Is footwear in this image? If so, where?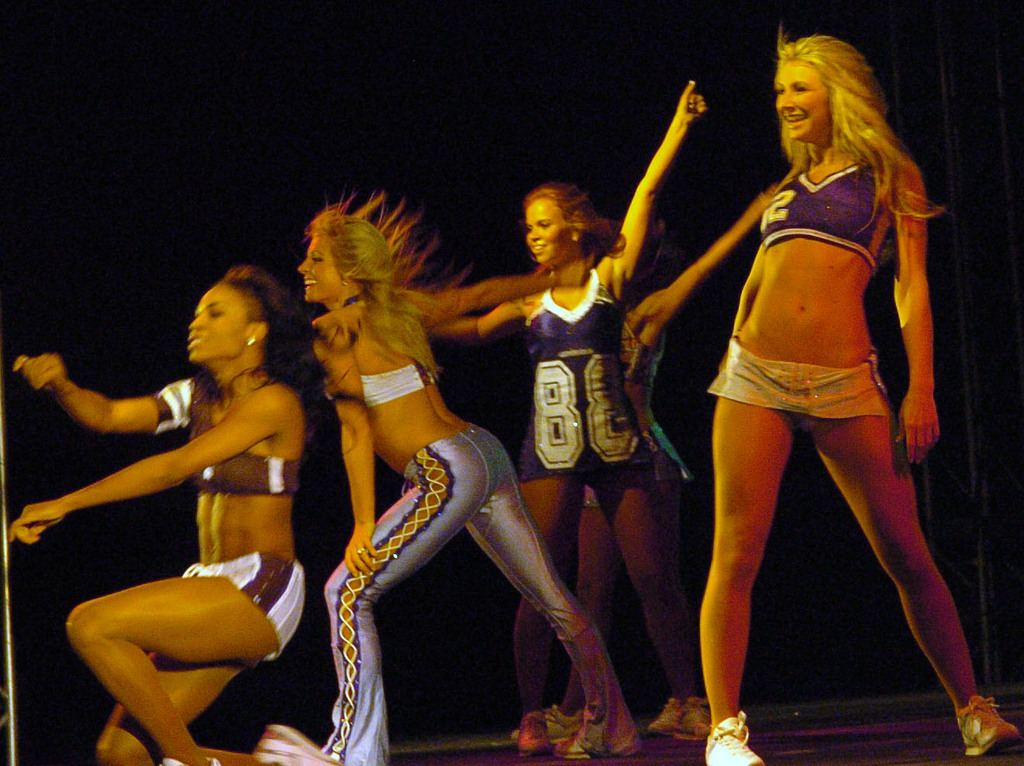
Yes, at left=253, top=716, right=350, bottom=765.
